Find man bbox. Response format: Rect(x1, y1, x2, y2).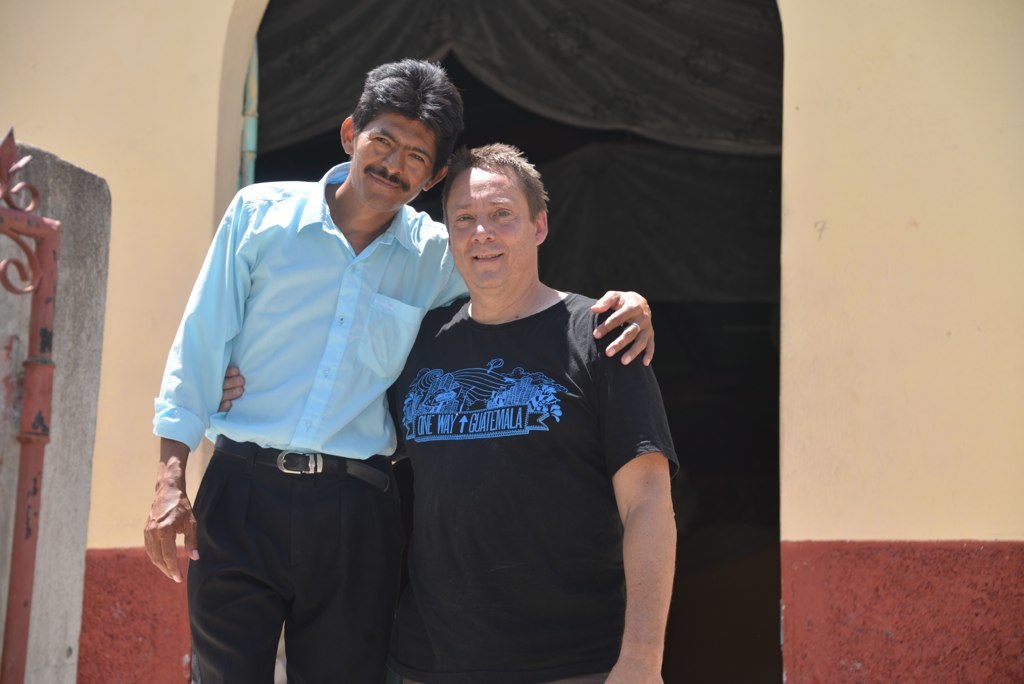
Rect(218, 142, 685, 683).
